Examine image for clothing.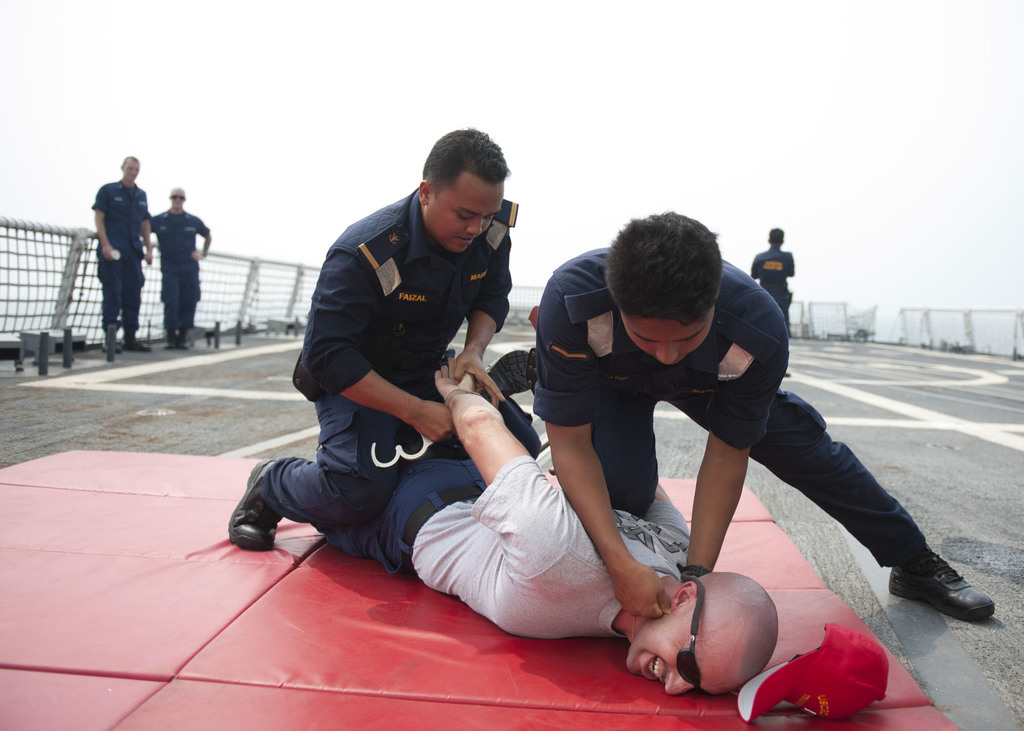
Examination result: 281/394/692/641.
